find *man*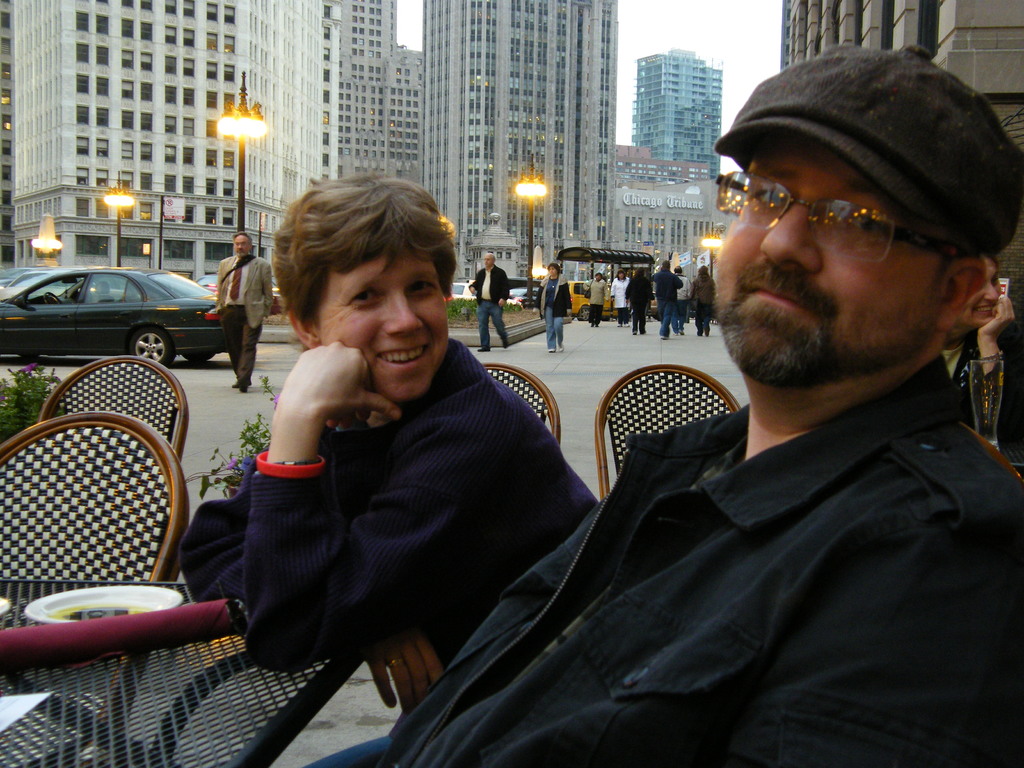
region(459, 254, 516, 347)
